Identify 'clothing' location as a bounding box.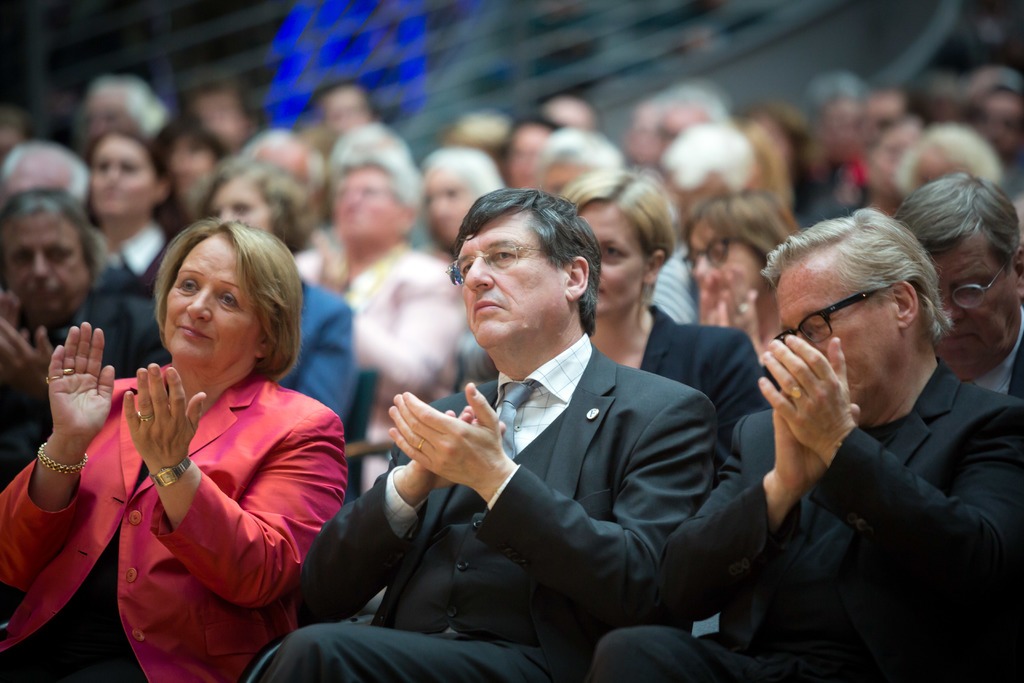
detection(292, 239, 477, 453).
